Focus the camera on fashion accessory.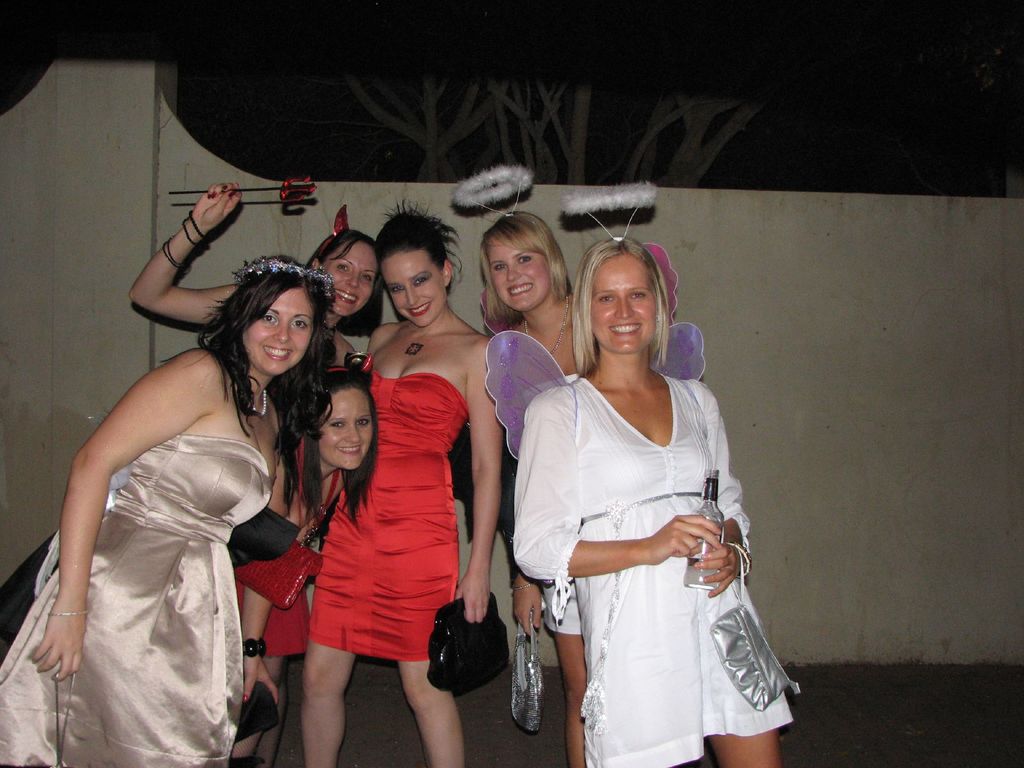
Focus region: box(46, 607, 92, 617).
